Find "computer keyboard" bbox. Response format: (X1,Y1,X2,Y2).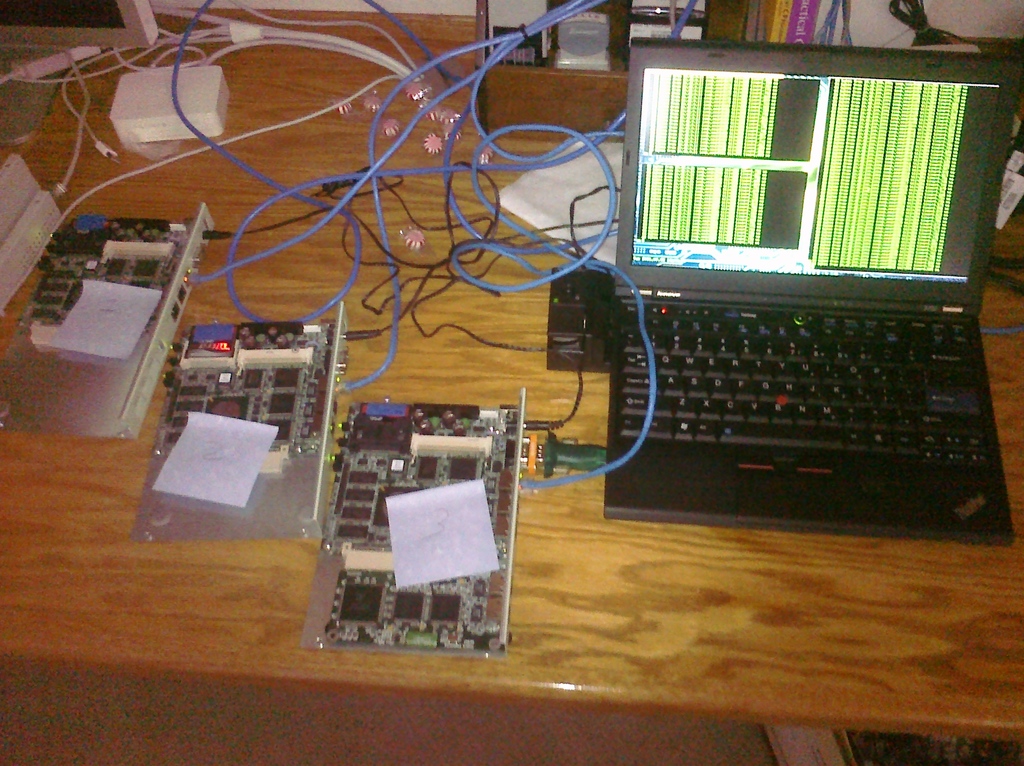
(617,309,996,471).
